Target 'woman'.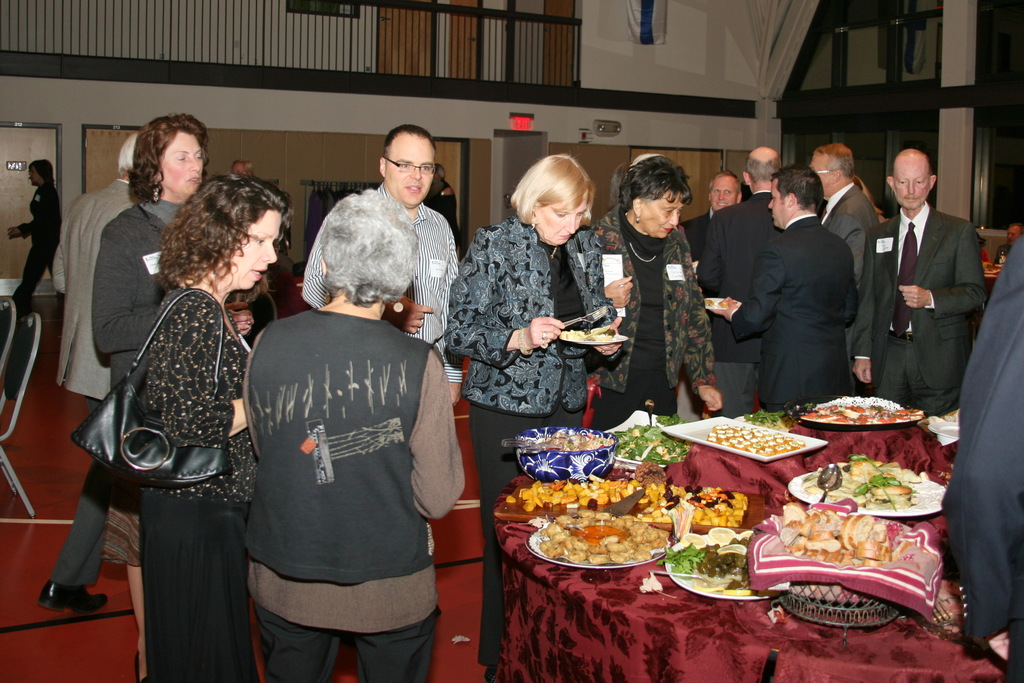
Target region: 120:170:299:682.
